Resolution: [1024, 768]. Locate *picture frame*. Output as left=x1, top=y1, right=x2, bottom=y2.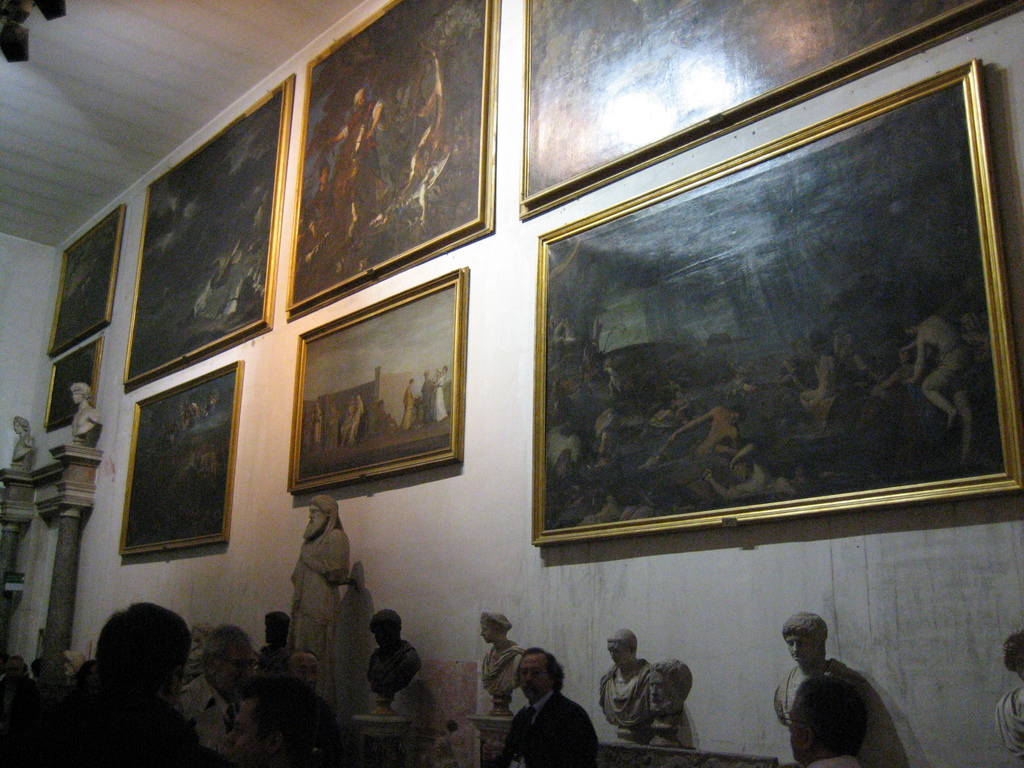
left=286, top=0, right=503, bottom=323.
